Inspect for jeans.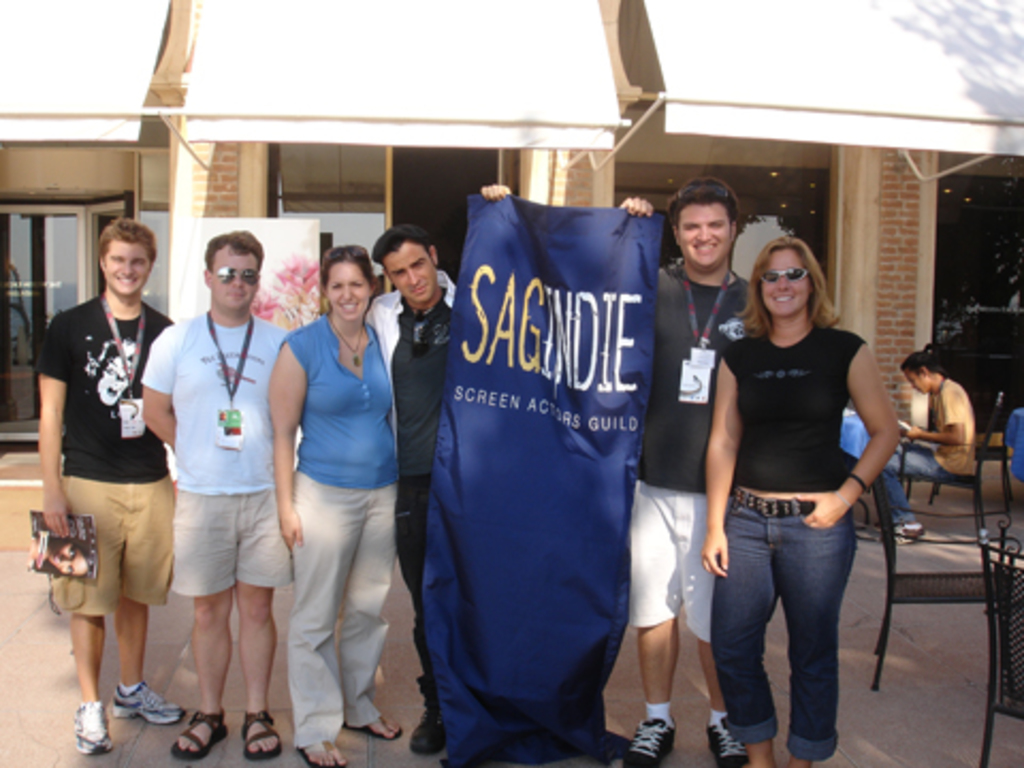
Inspection: locate(51, 467, 175, 612).
